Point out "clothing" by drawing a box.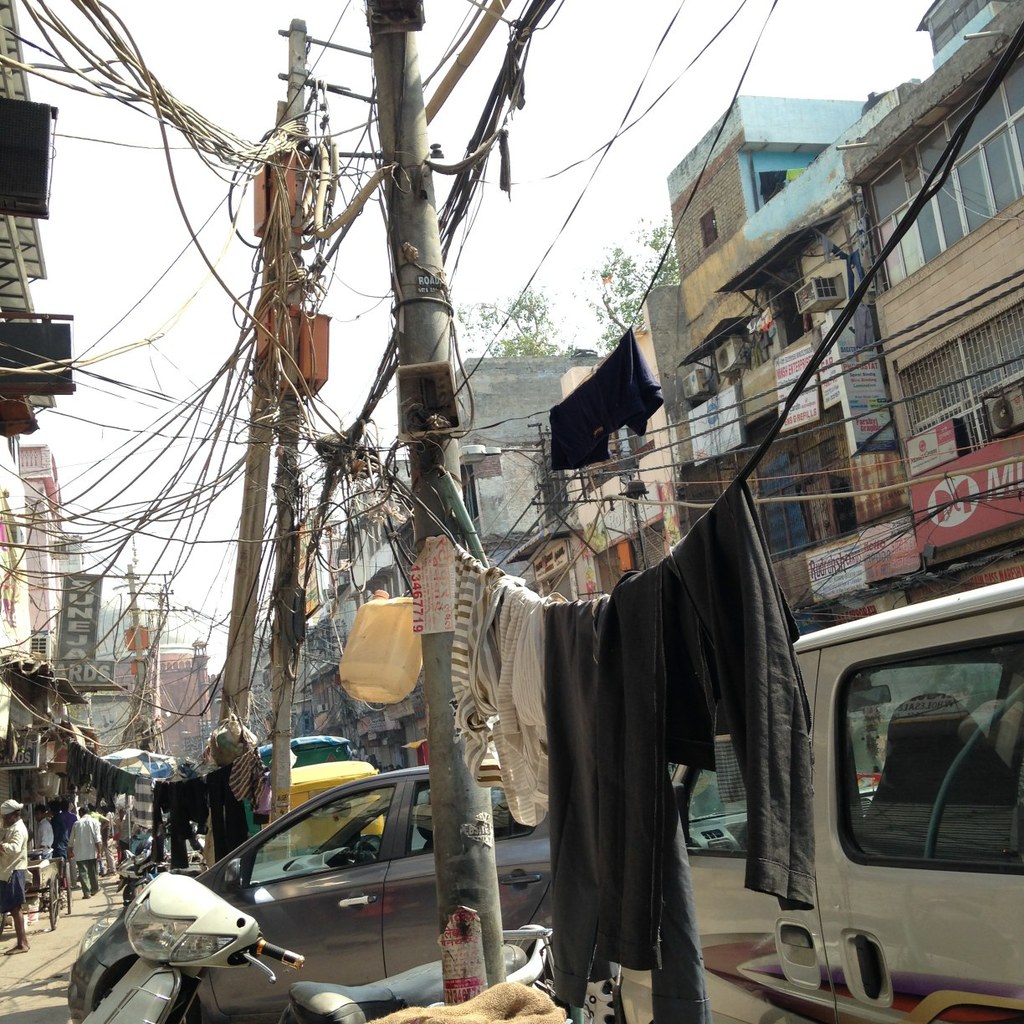
locate(232, 752, 265, 801).
